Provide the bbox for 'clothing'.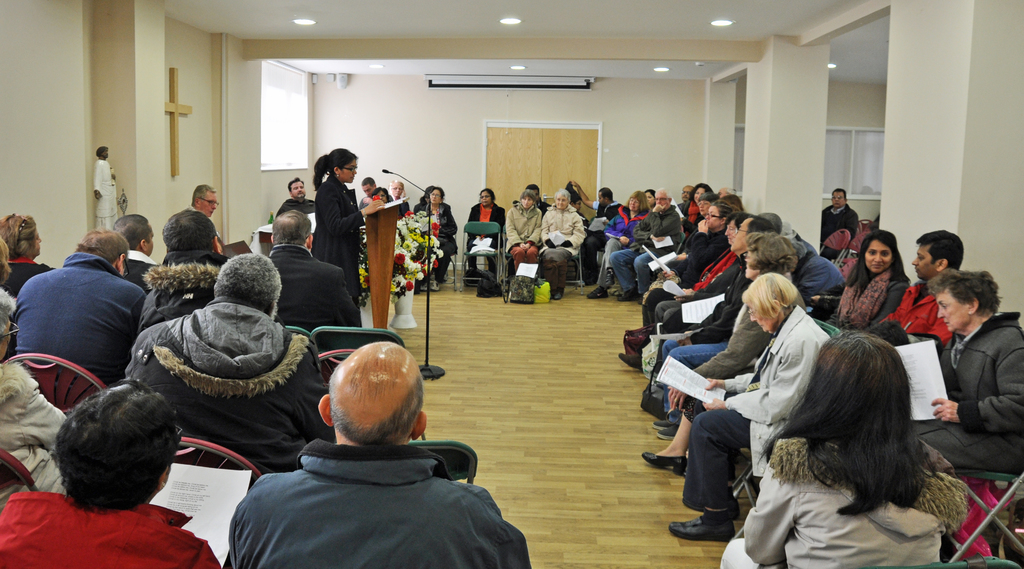
region(264, 244, 362, 335).
